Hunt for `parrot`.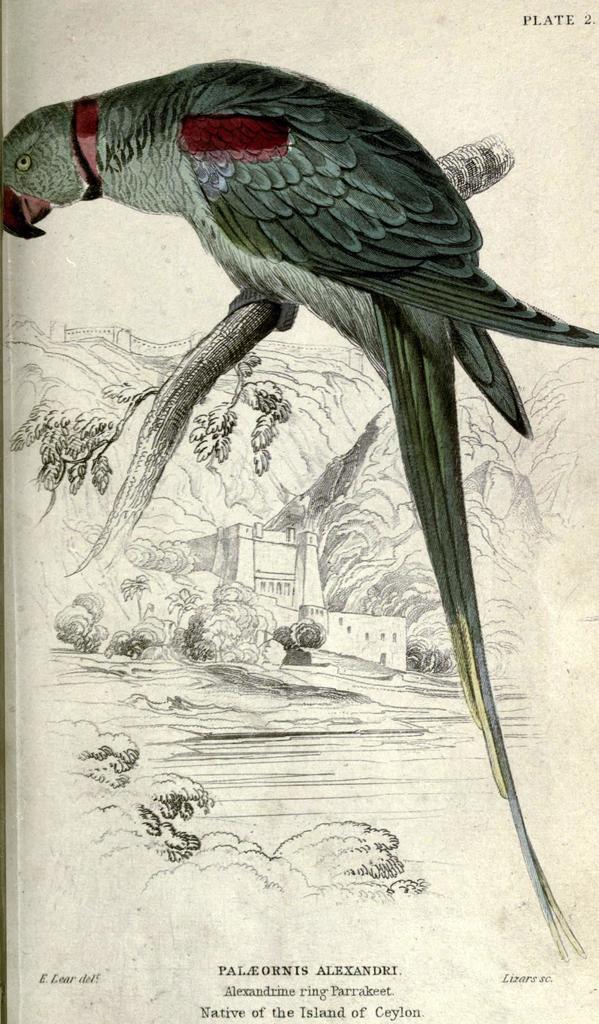
Hunted down at (x1=1, y1=52, x2=598, y2=958).
